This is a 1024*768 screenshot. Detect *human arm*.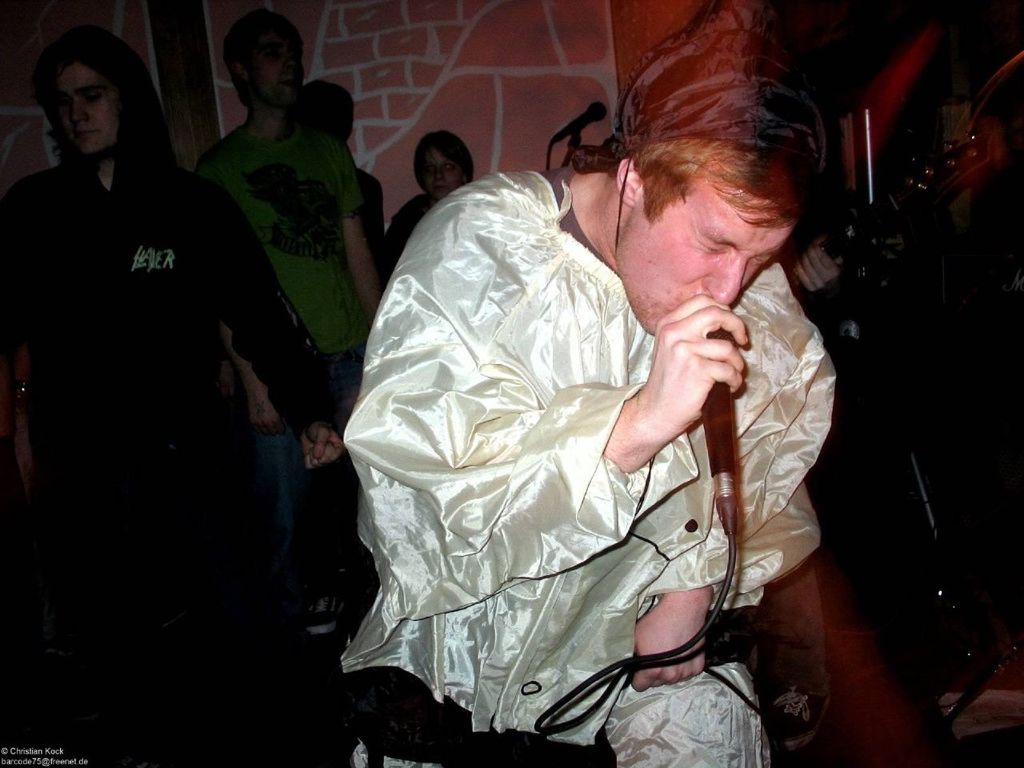
[627, 583, 711, 698].
